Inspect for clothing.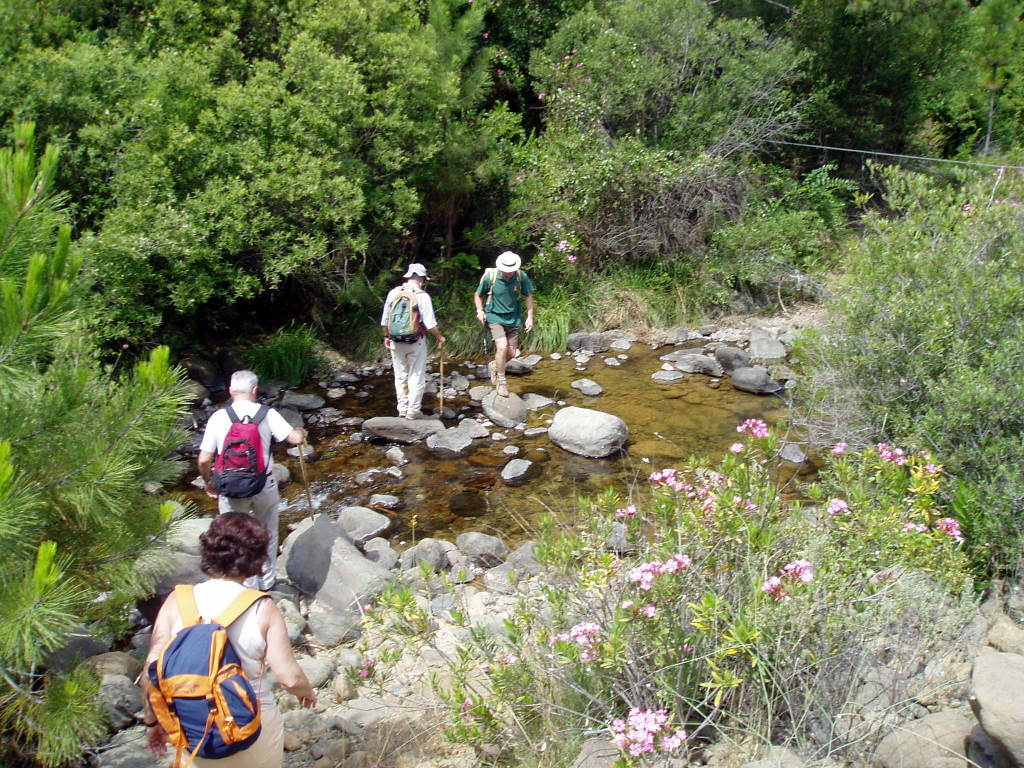
Inspection: <bbox>471, 268, 529, 379</bbox>.
